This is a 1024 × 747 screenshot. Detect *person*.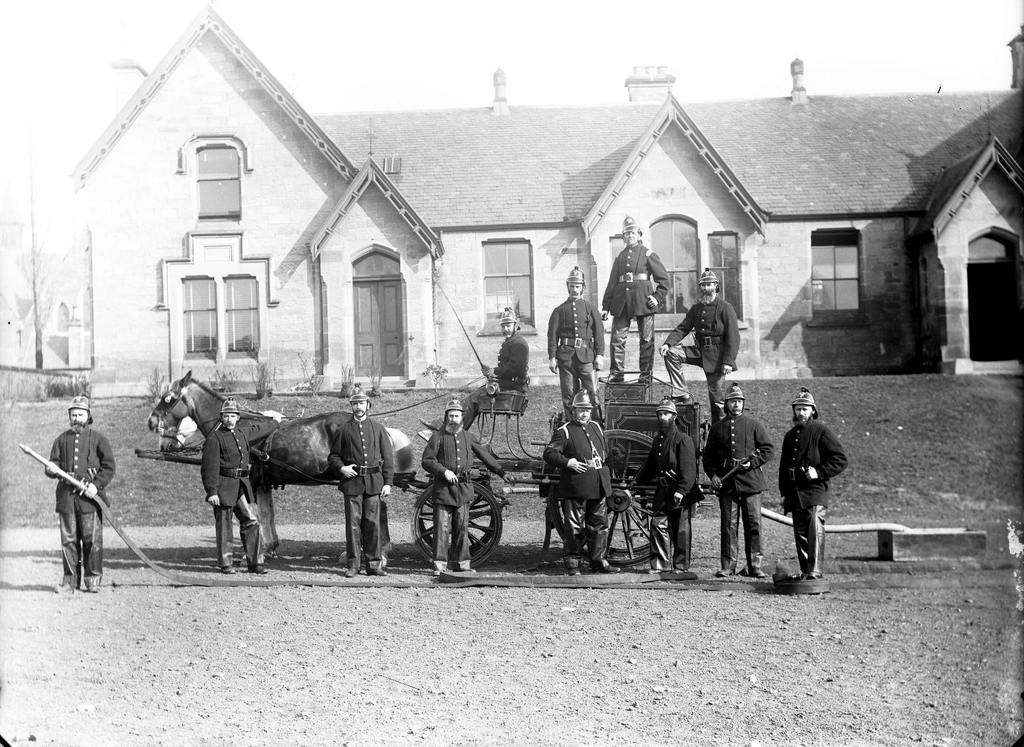
199:400:258:569.
